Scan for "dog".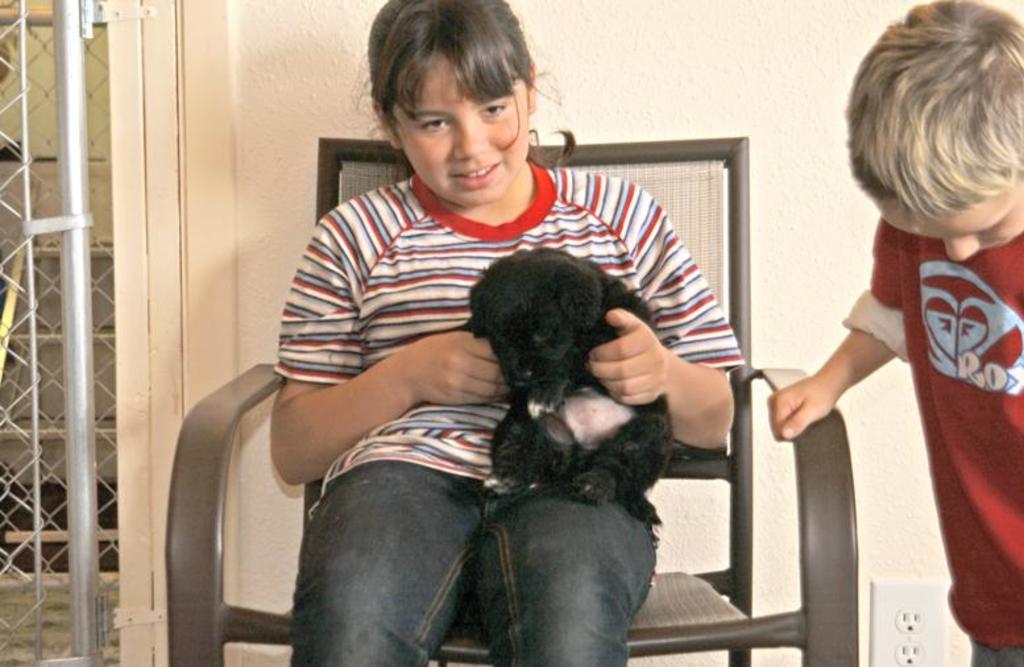
Scan result: <bbox>460, 246, 677, 527</bbox>.
